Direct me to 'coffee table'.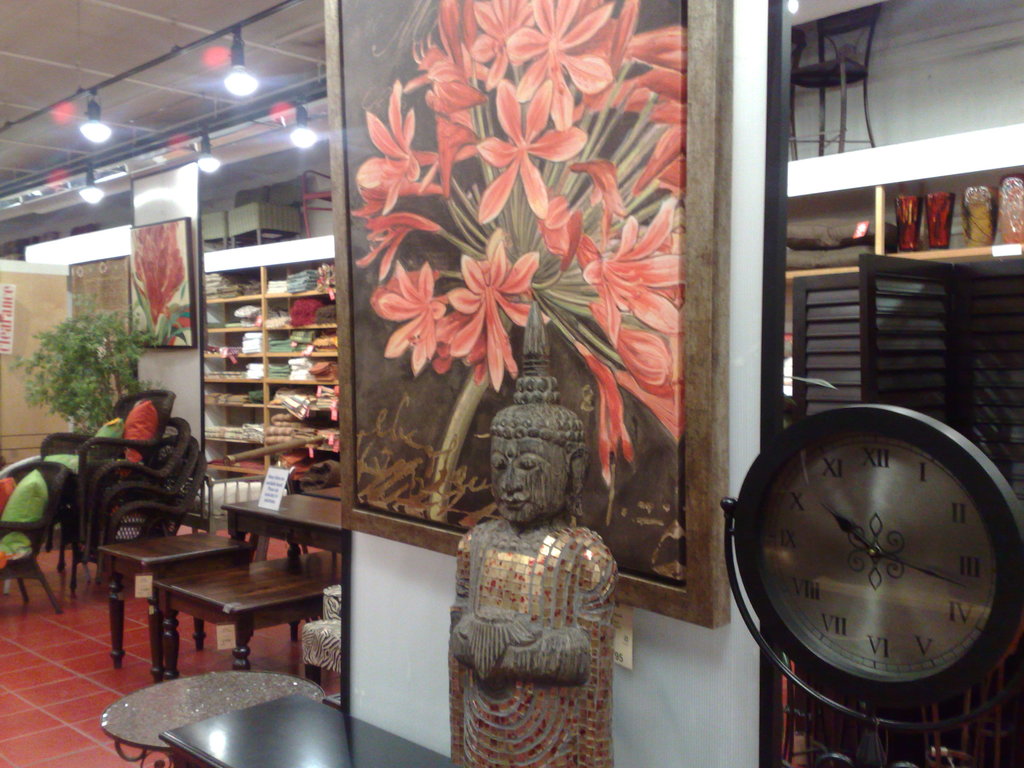
Direction: (97,531,251,678).
